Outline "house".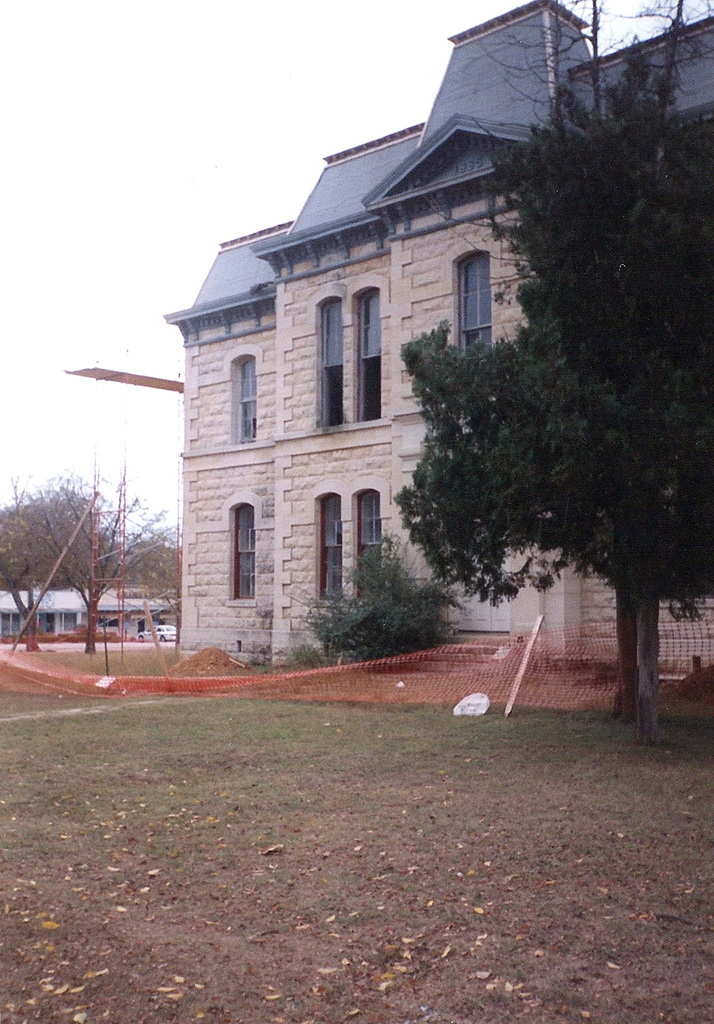
Outline: [x1=160, y1=0, x2=713, y2=672].
